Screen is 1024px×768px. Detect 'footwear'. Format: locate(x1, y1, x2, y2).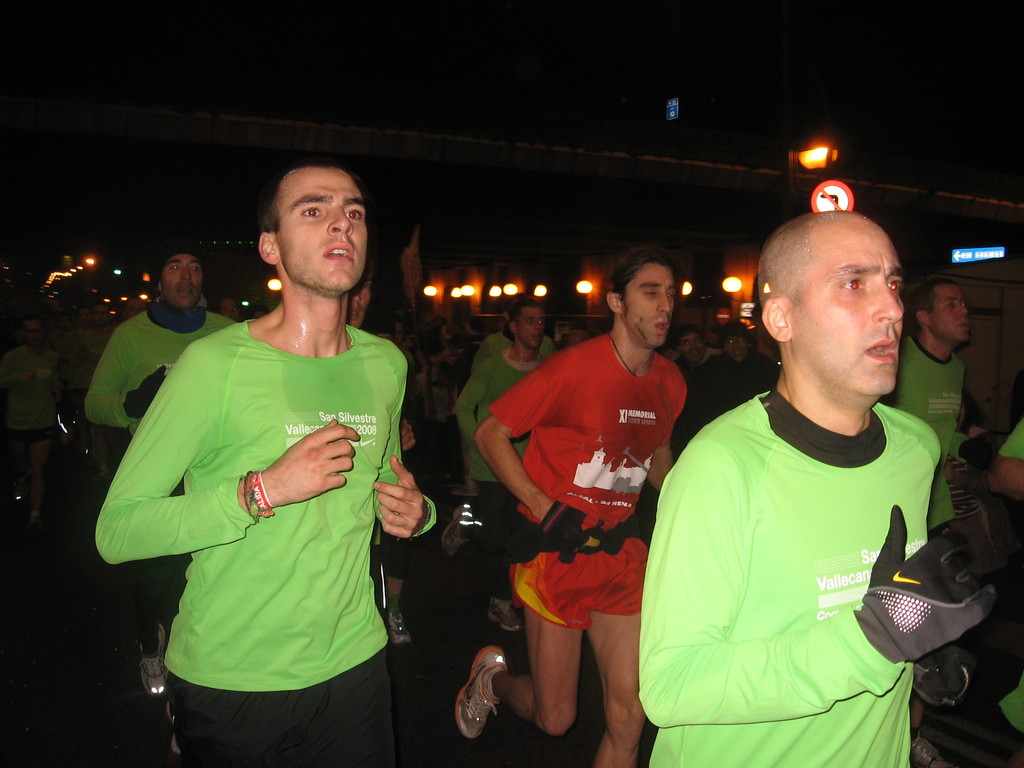
locate(443, 508, 476, 556).
